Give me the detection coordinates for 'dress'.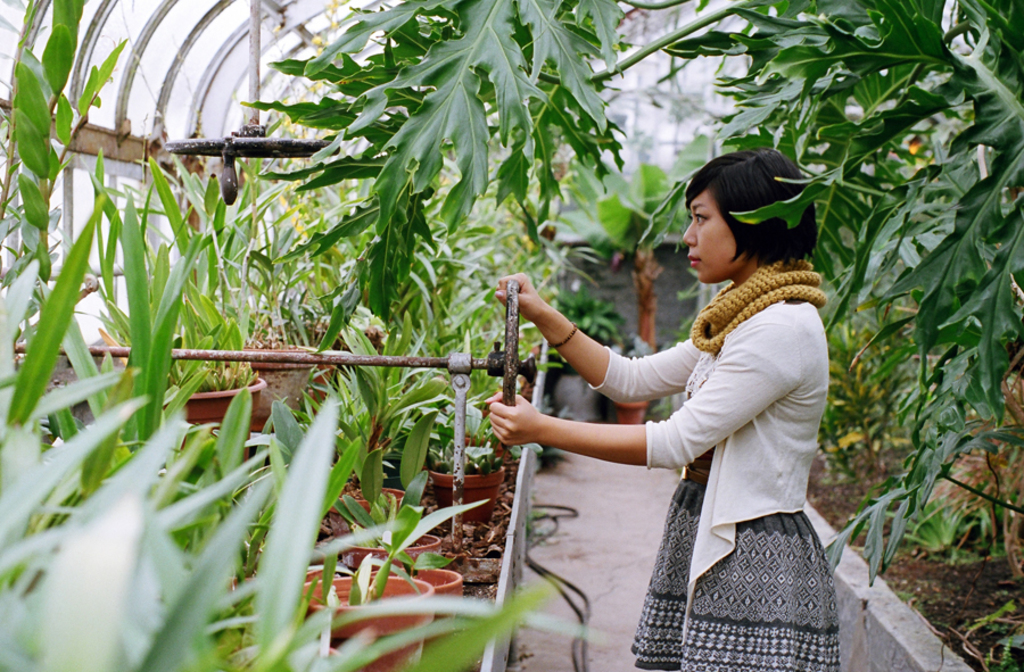
crop(581, 230, 852, 630).
